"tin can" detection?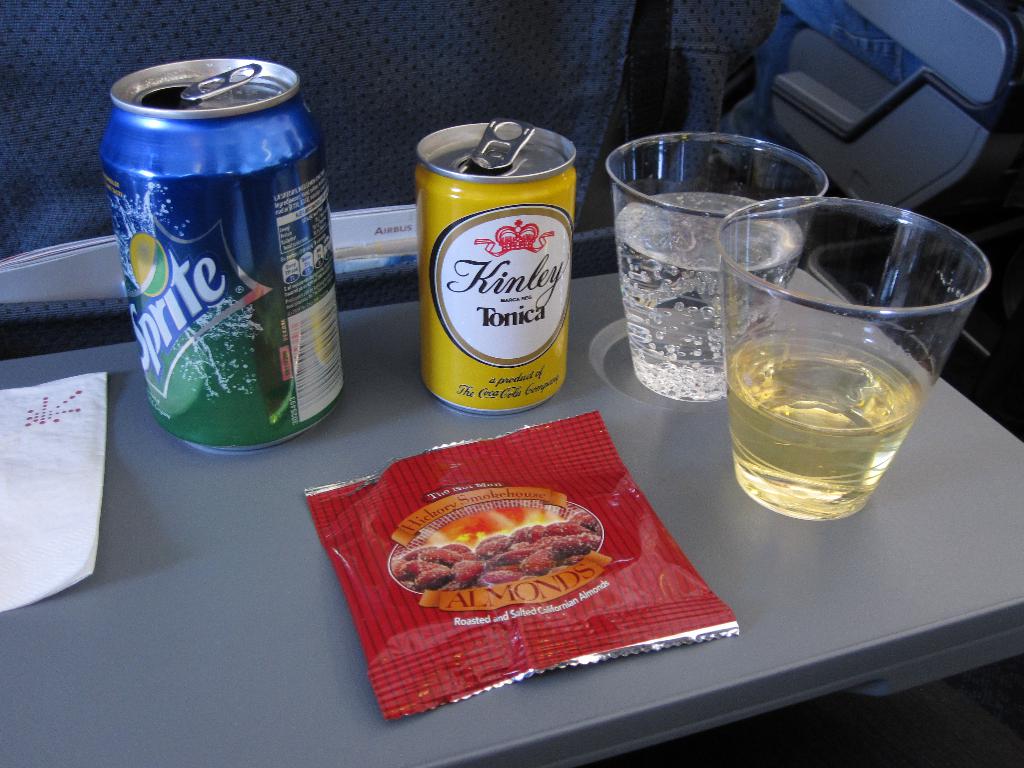
{"x1": 95, "y1": 56, "x2": 349, "y2": 451}
